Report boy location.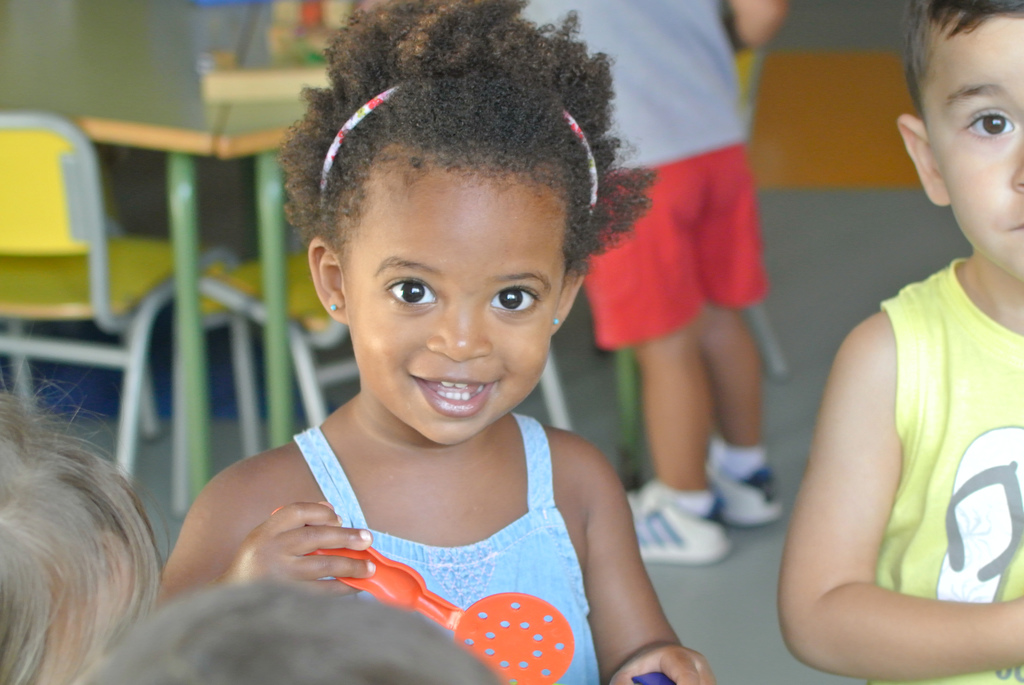
Report: box(768, 33, 1023, 684).
